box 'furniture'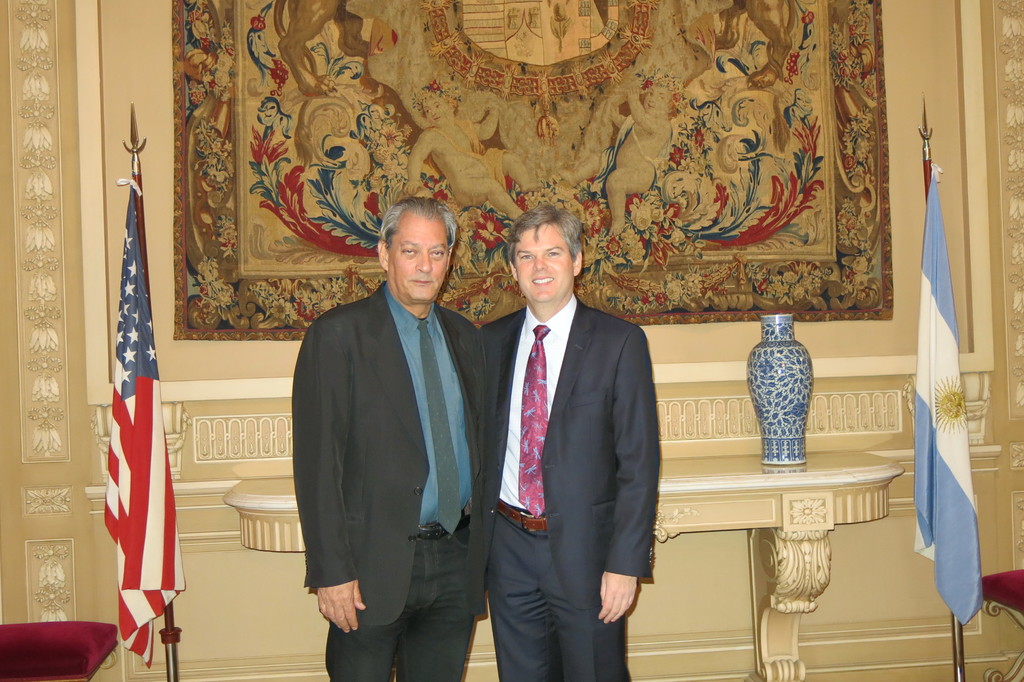
l=222, t=446, r=906, b=681
